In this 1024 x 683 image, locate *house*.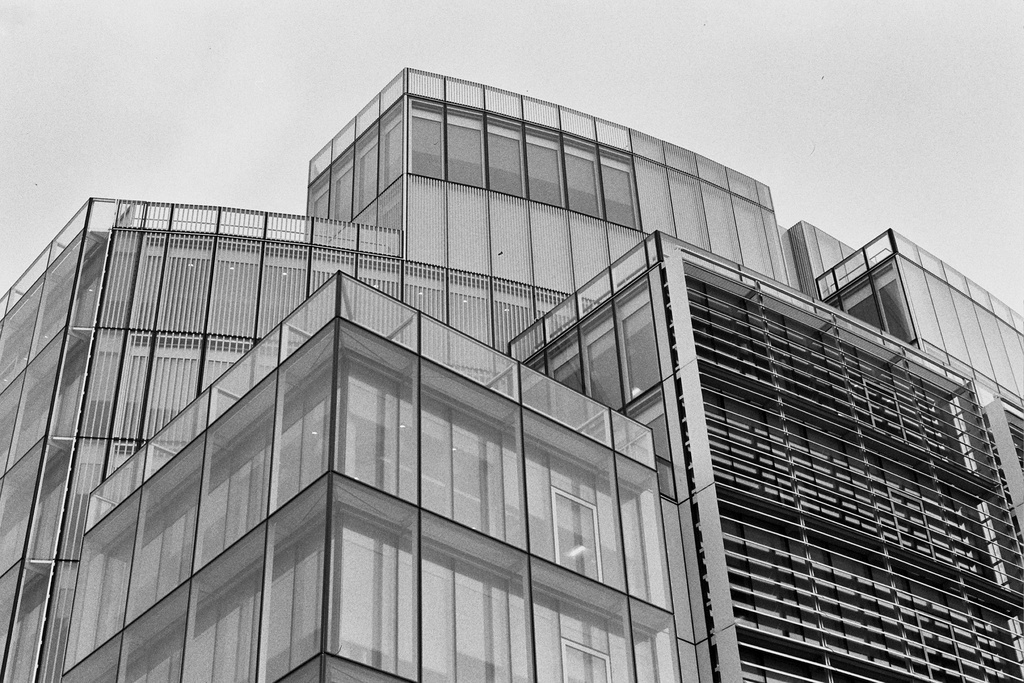
Bounding box: detection(39, 69, 988, 677).
